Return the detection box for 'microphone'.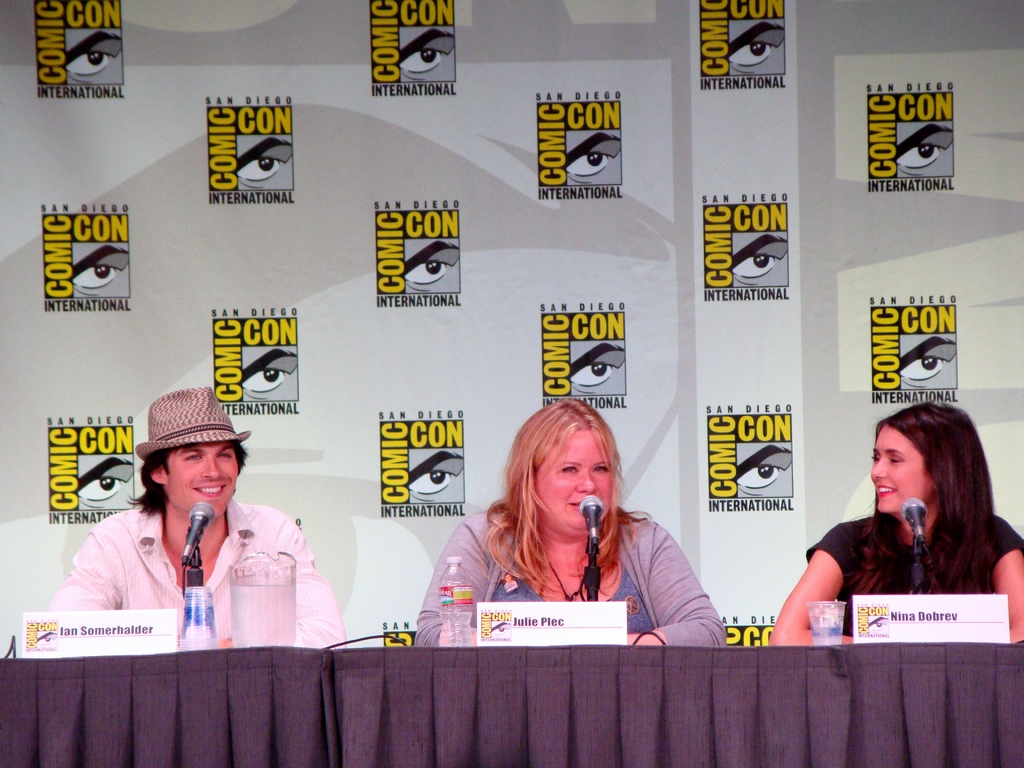
select_region(578, 494, 606, 552).
